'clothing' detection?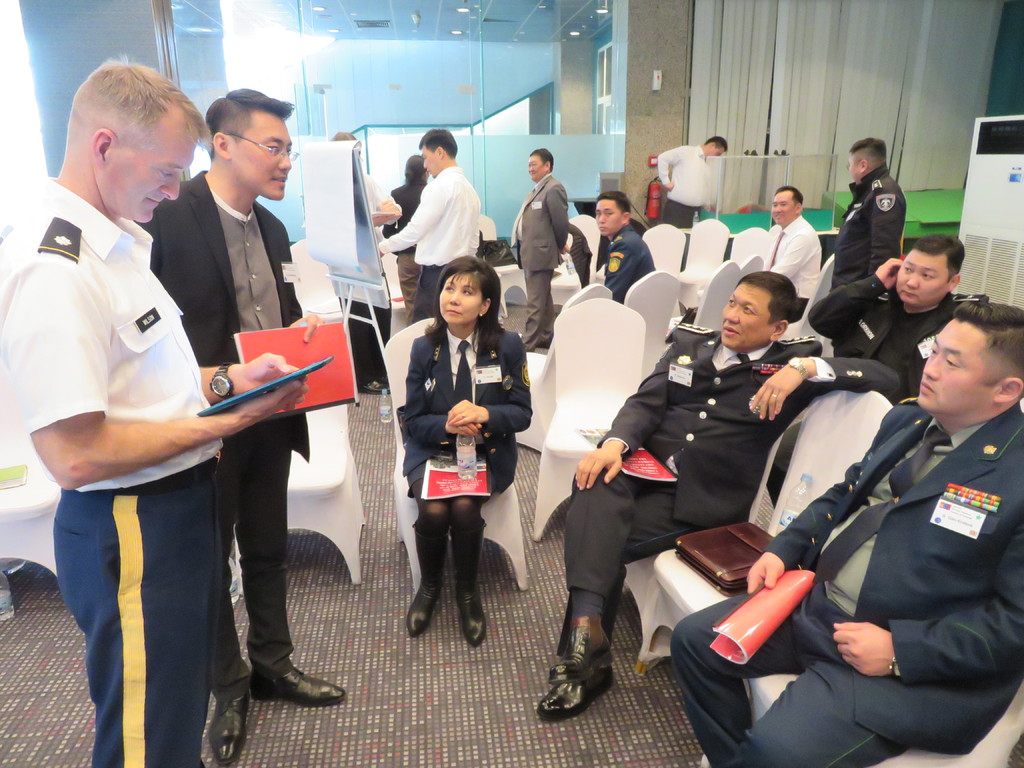
x1=772, y1=273, x2=1023, y2=508
